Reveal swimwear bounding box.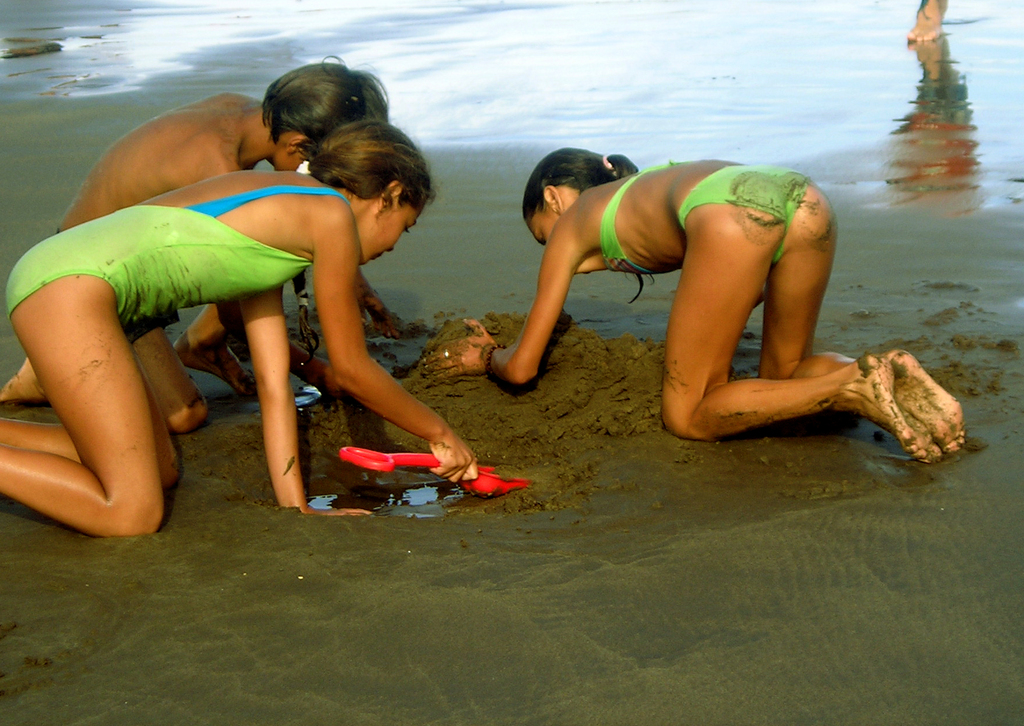
Revealed: select_region(678, 163, 810, 259).
